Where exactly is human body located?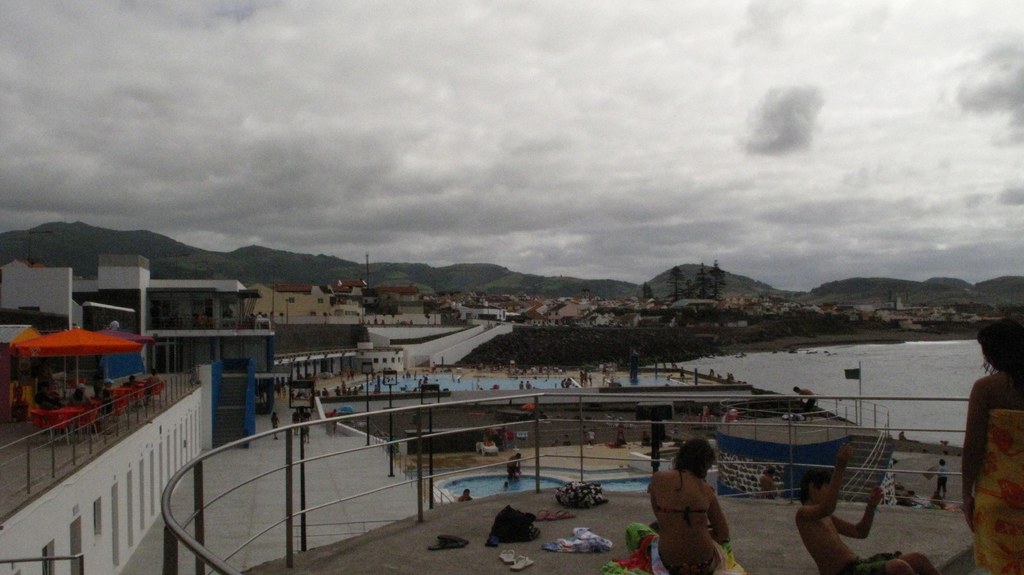
Its bounding box is {"left": 651, "top": 443, "right": 749, "bottom": 567}.
